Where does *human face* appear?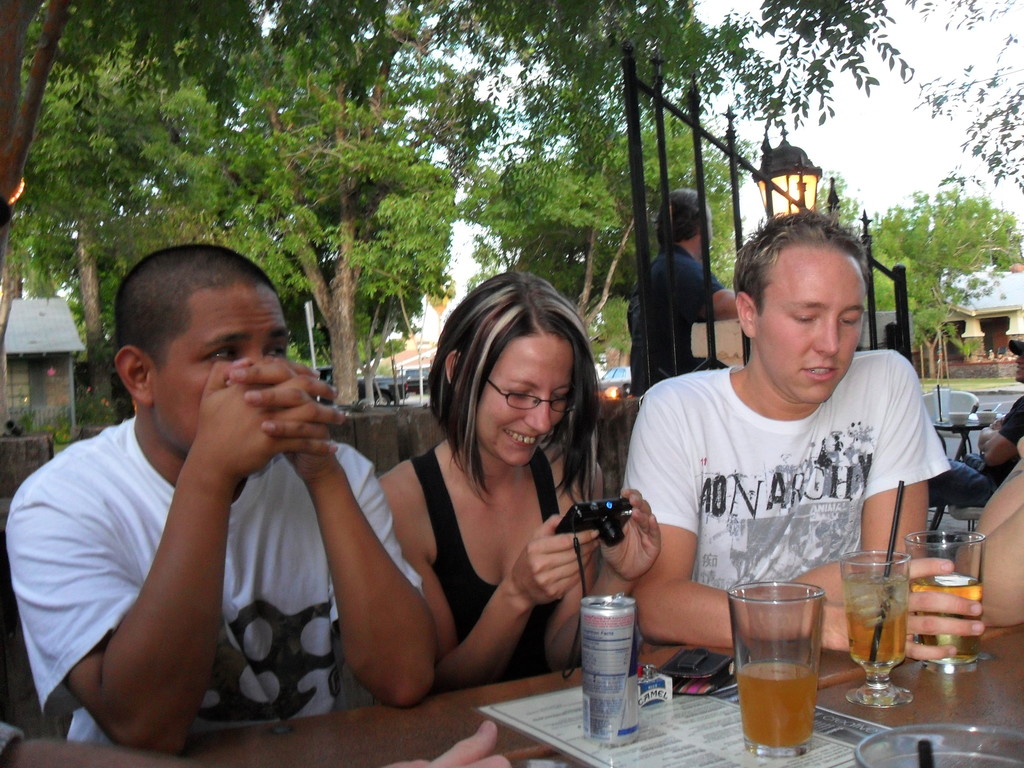
Appears at <region>756, 242, 868, 401</region>.
